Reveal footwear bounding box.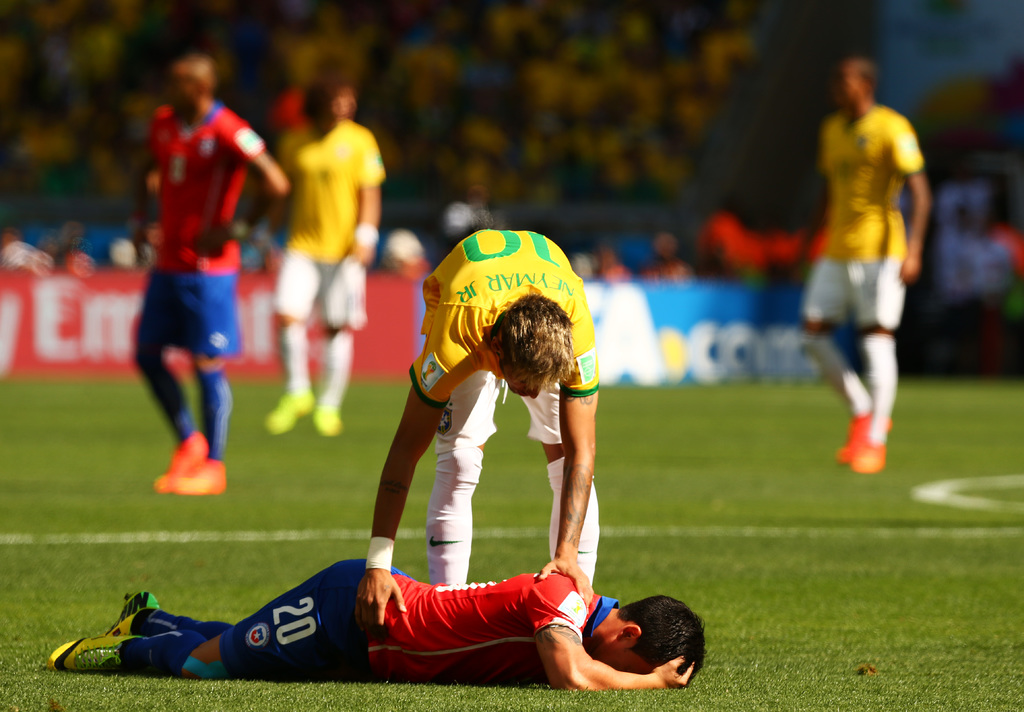
Revealed: (left=105, top=587, right=158, bottom=638).
